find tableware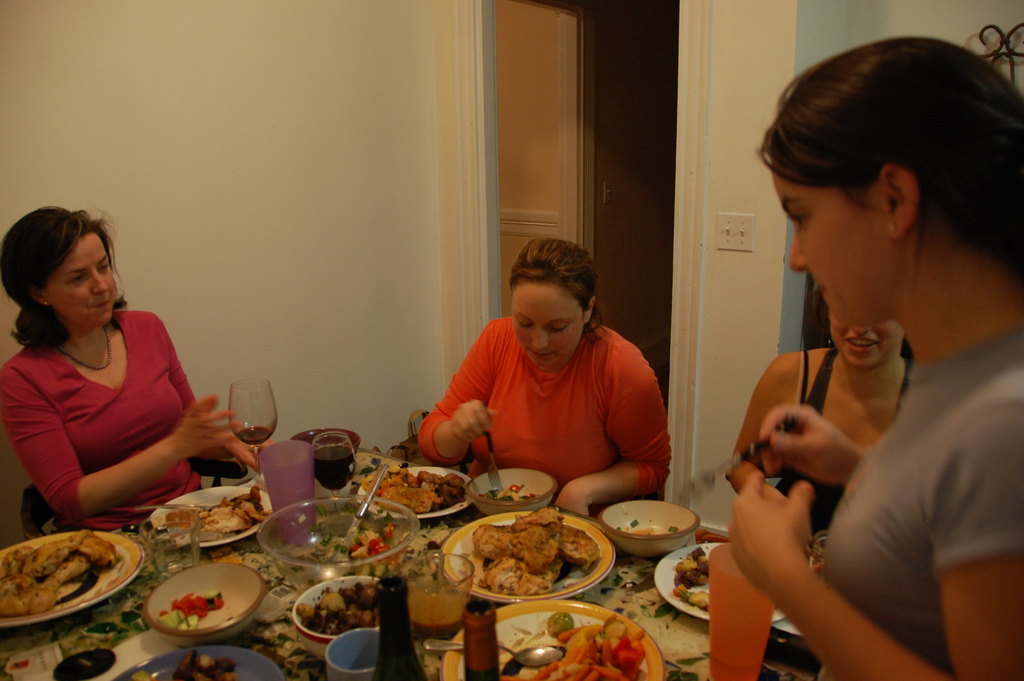
bbox(257, 440, 315, 537)
